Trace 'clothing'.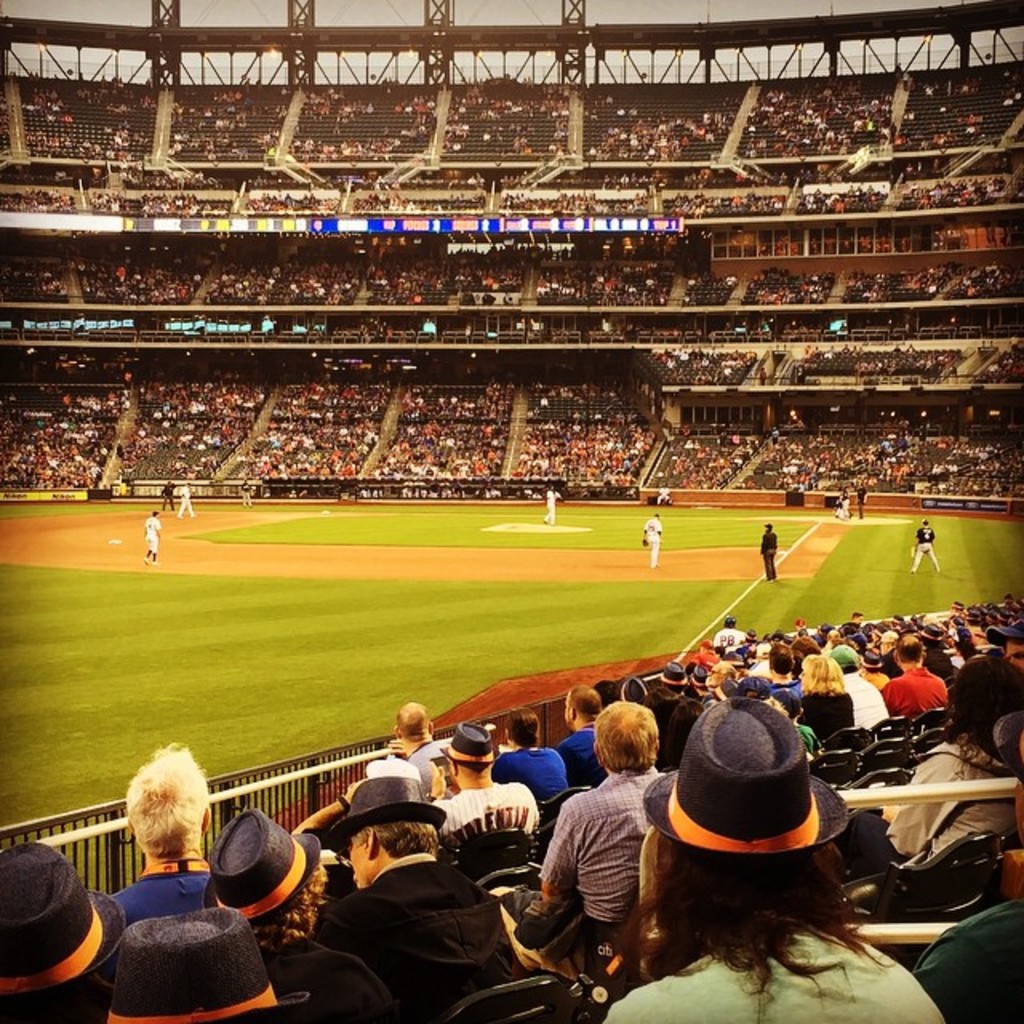
Traced to (714,630,747,648).
